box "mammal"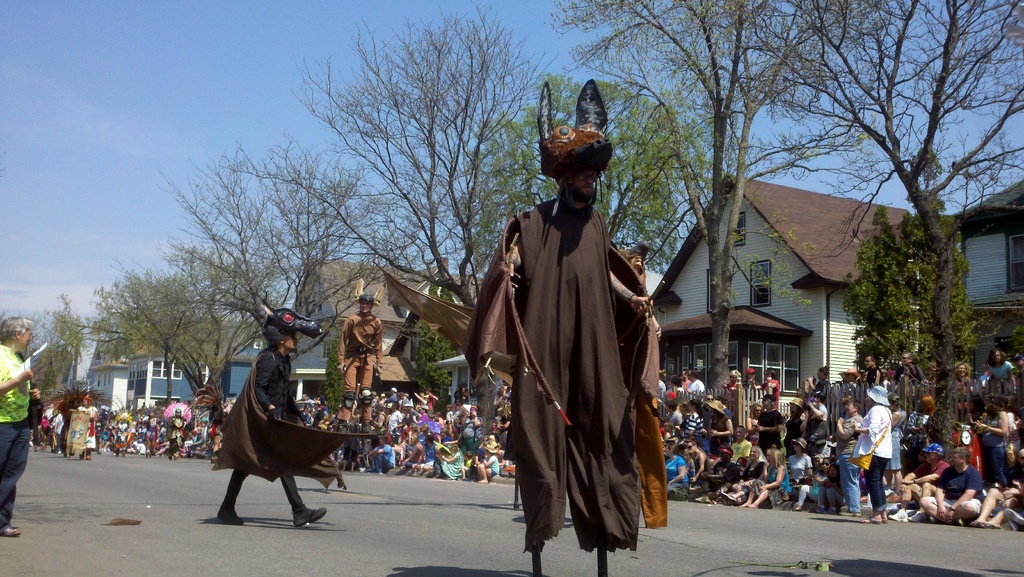
region(459, 75, 664, 576)
